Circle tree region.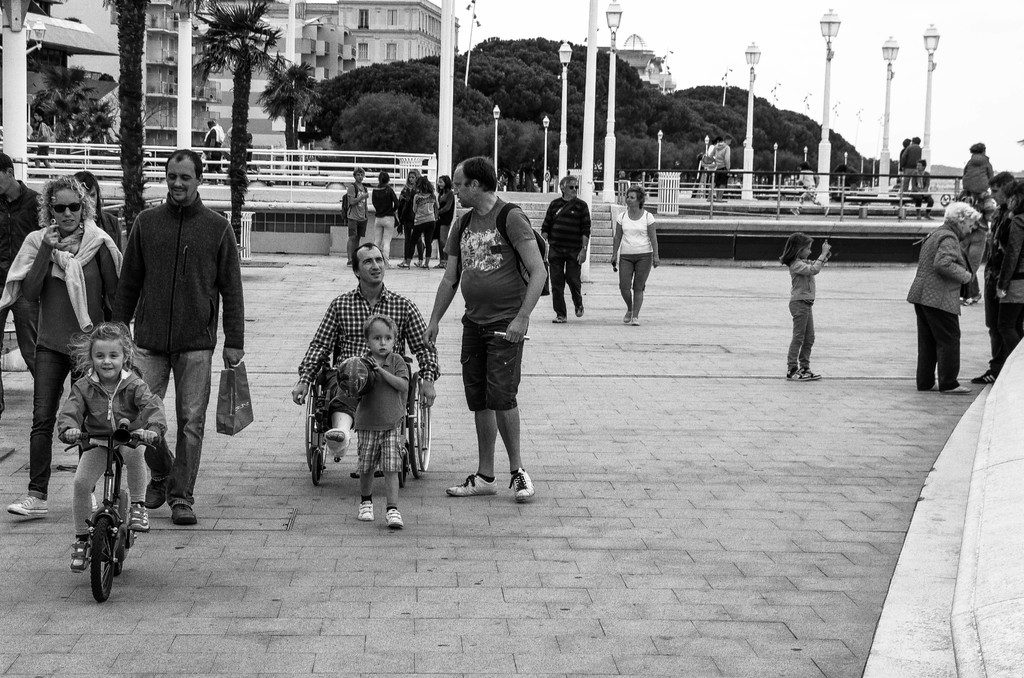
Region: 252,52,325,177.
